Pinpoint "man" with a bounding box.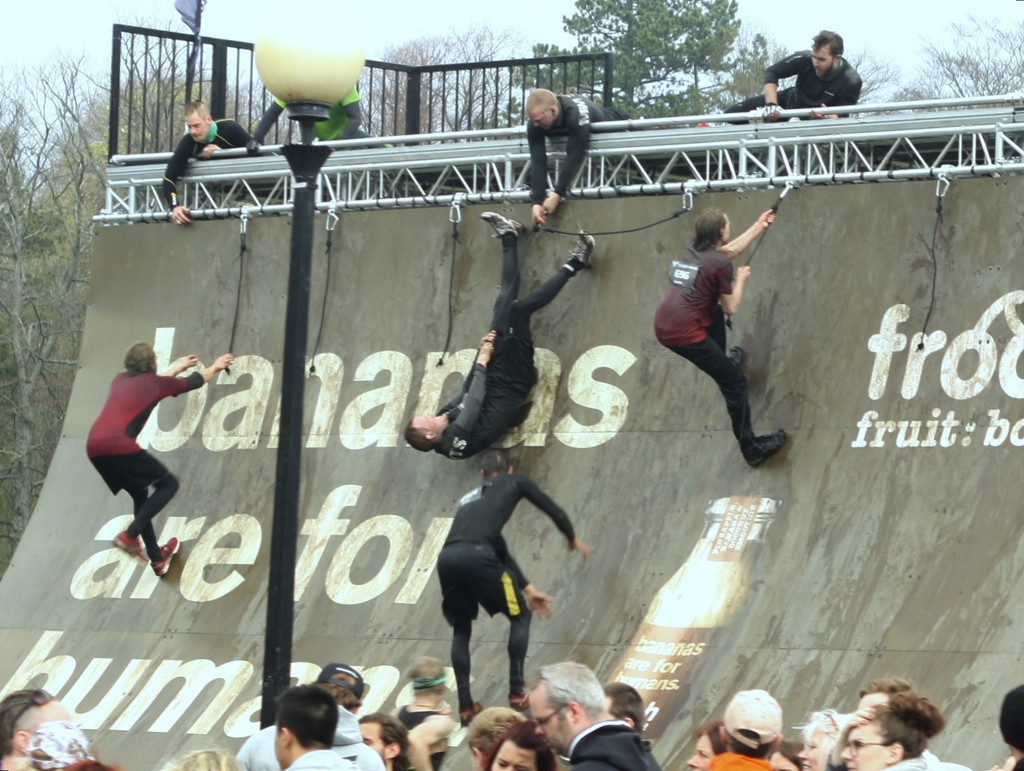
[408, 211, 598, 461].
